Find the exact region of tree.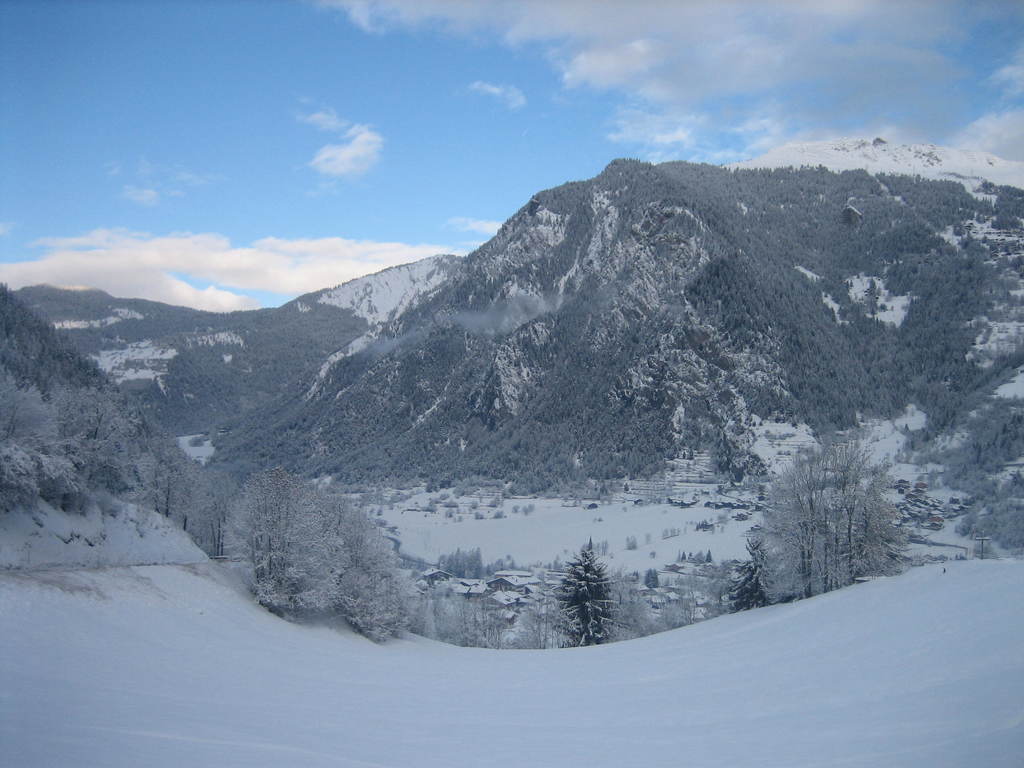
Exact region: bbox(842, 438, 906, 586).
